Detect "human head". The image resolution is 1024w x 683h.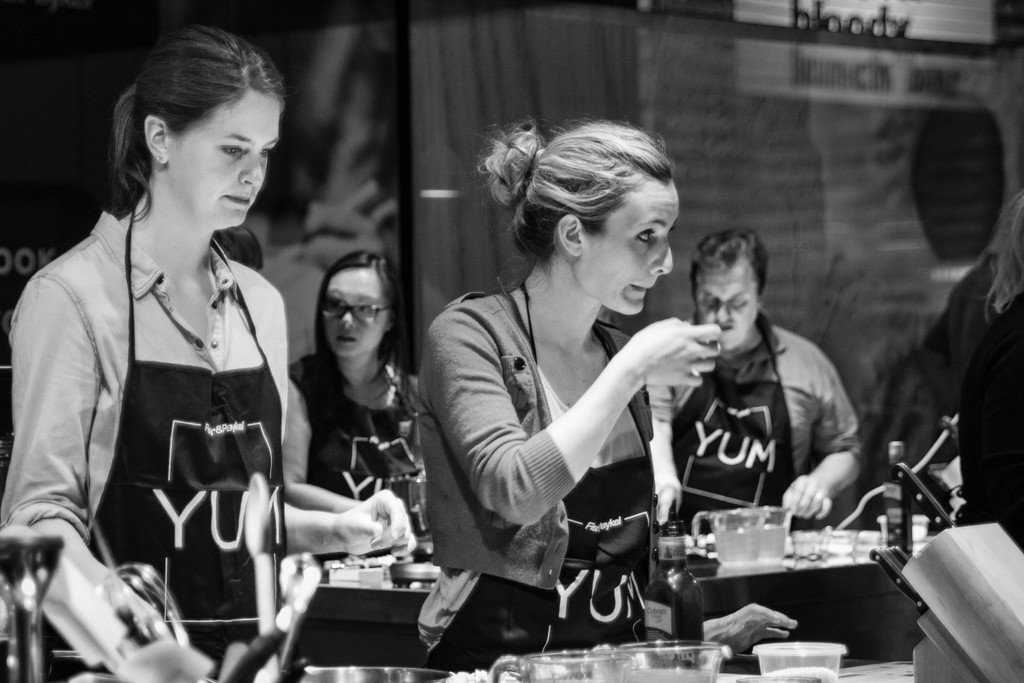
select_region(511, 120, 681, 315).
